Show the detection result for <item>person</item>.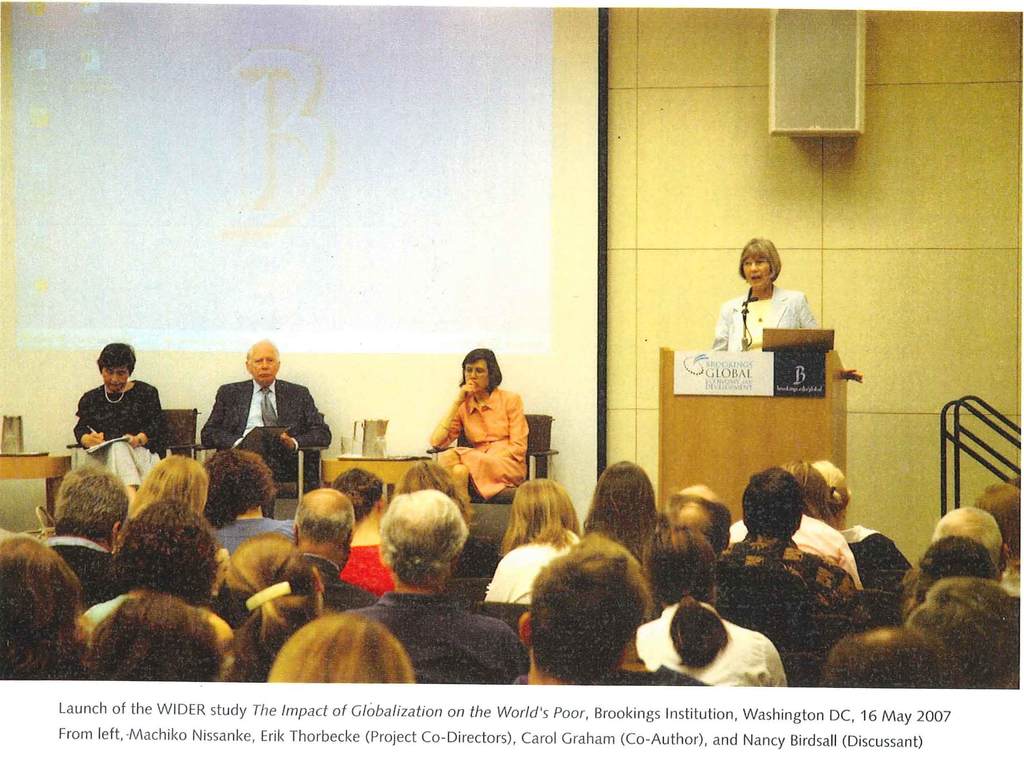
{"x1": 799, "y1": 460, "x2": 918, "y2": 598}.
